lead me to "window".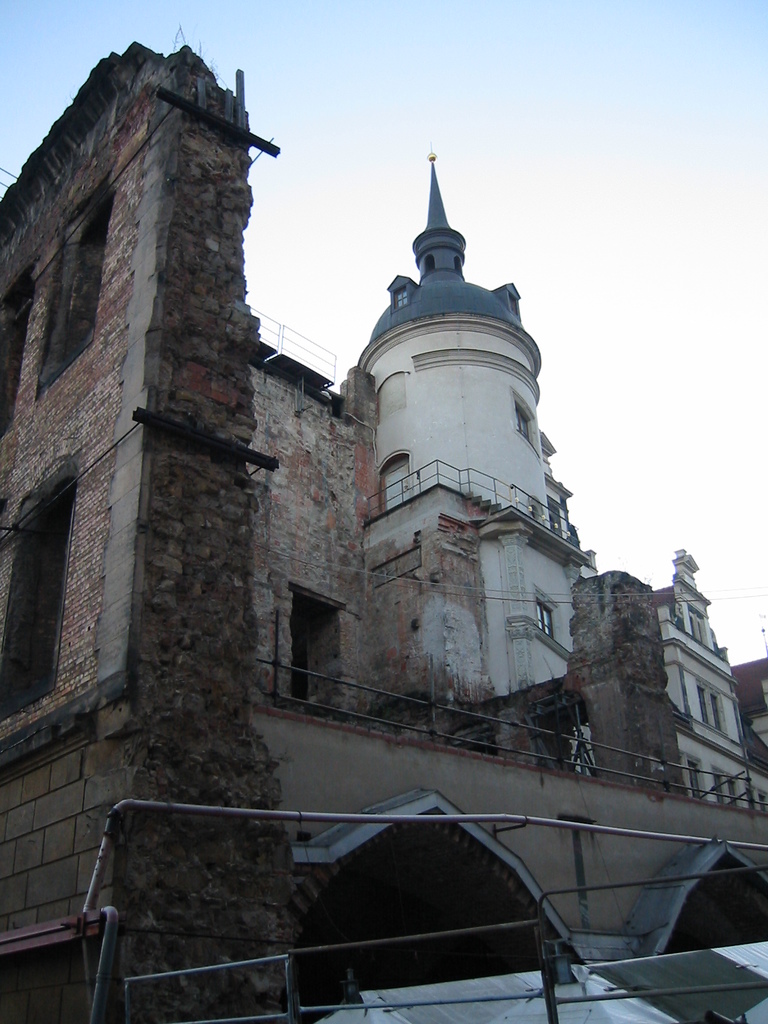
Lead to rect(33, 195, 111, 386).
